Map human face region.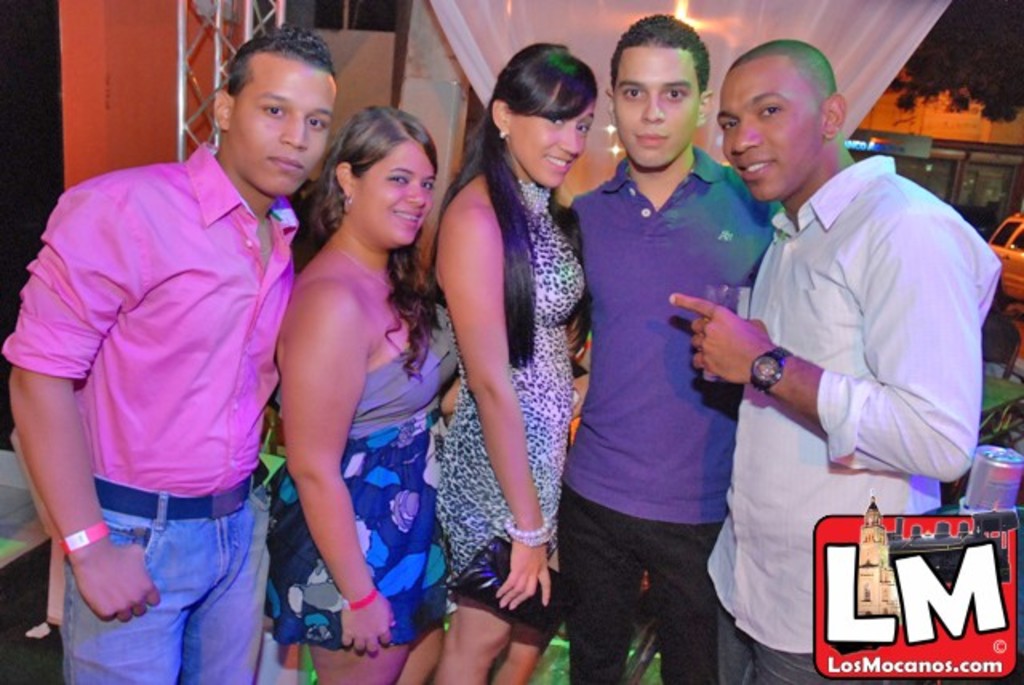
Mapped to 613:45:698:168.
